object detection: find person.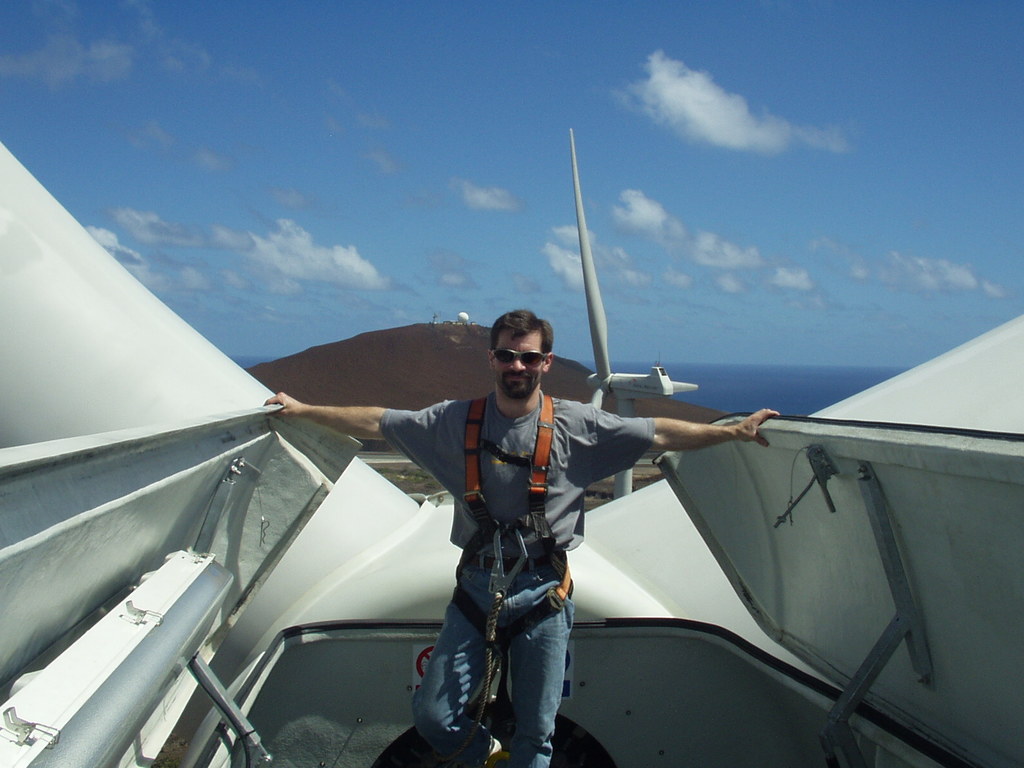
262,303,782,767.
